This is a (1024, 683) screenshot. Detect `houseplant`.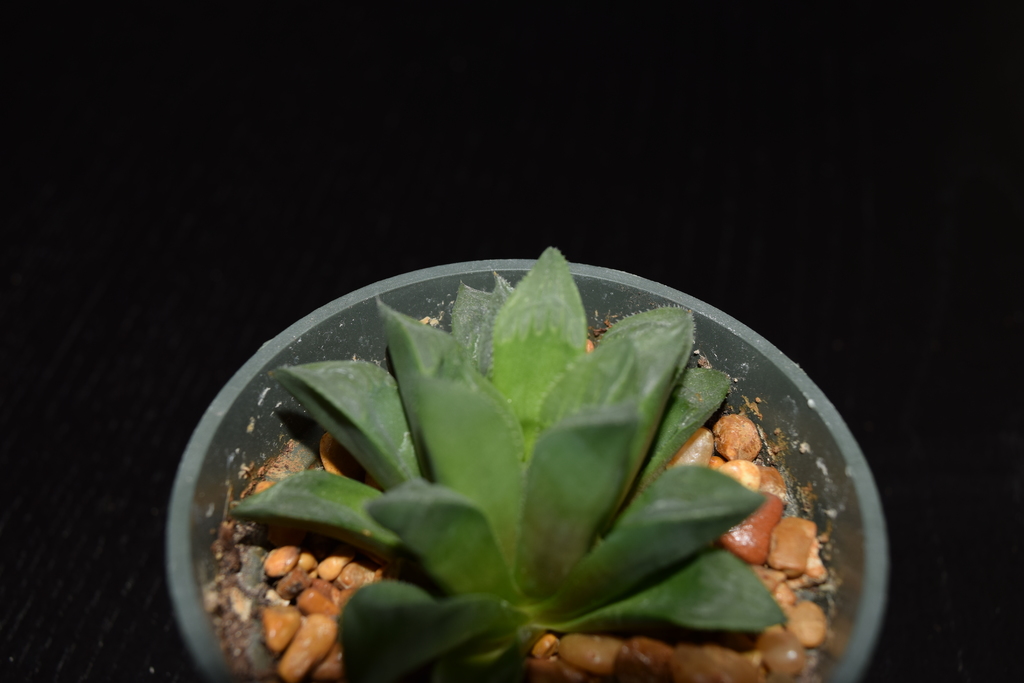
box(164, 243, 890, 682).
